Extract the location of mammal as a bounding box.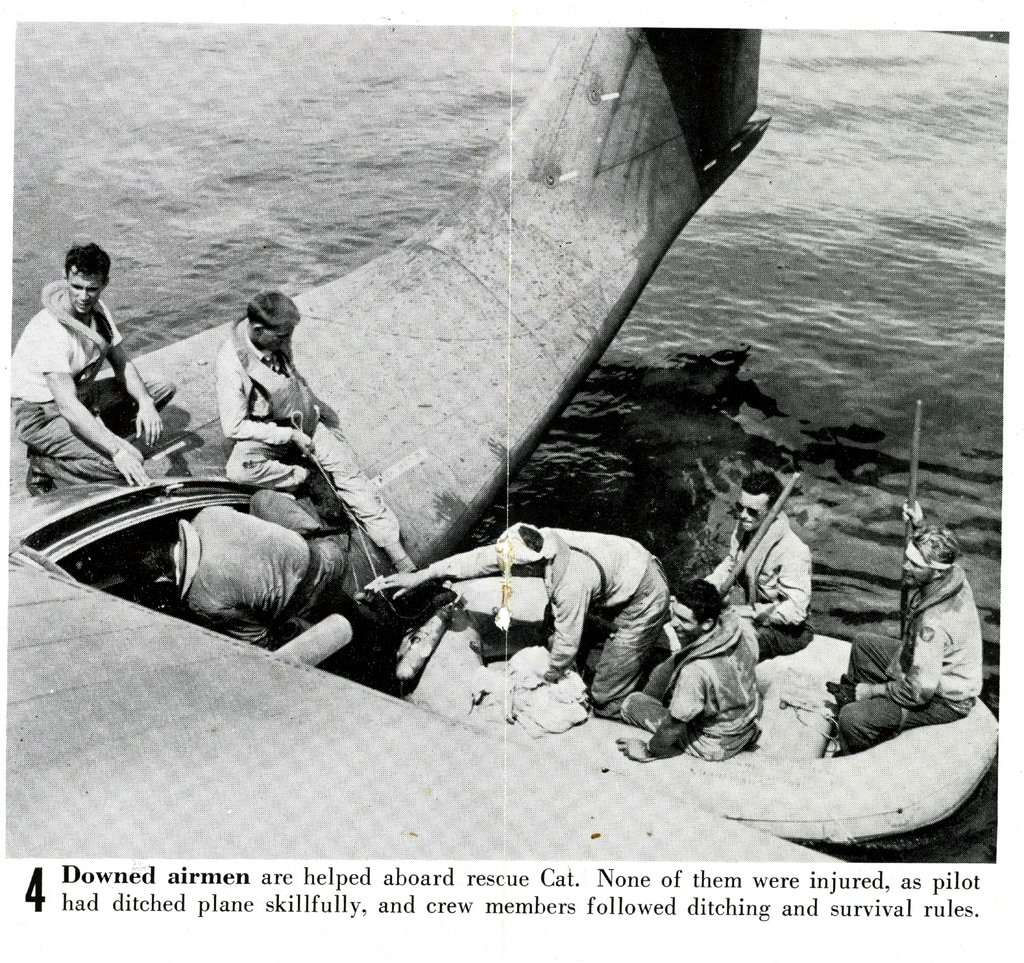
8 239 173 483.
